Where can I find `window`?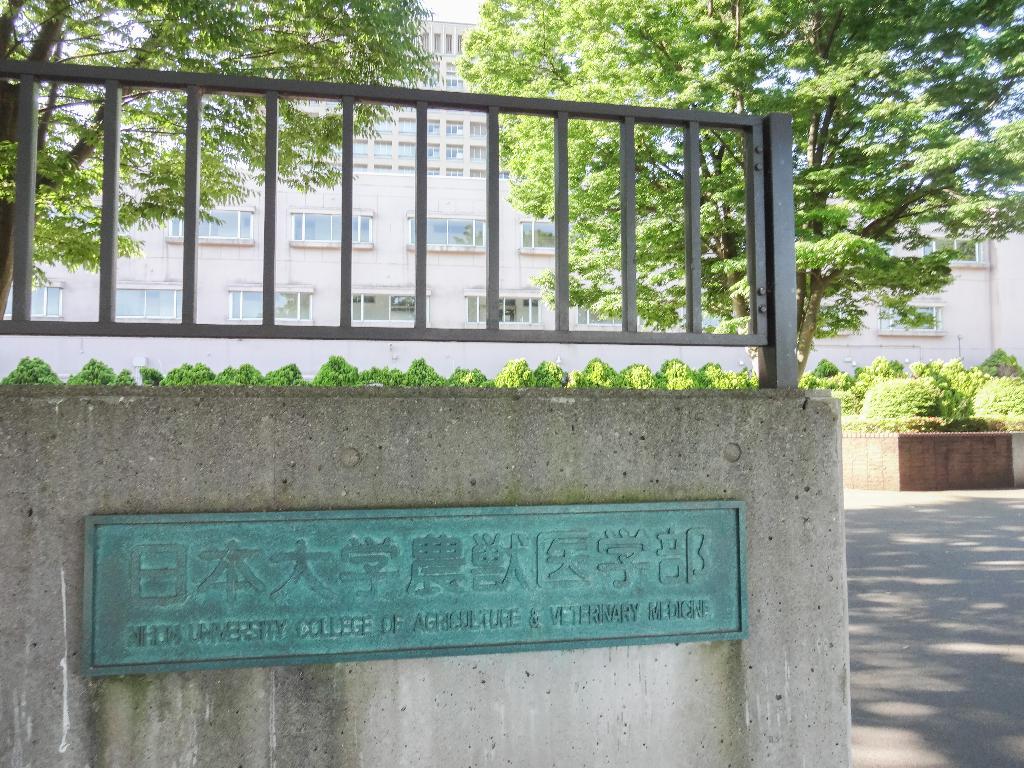
You can find it at (x1=448, y1=78, x2=454, y2=83).
